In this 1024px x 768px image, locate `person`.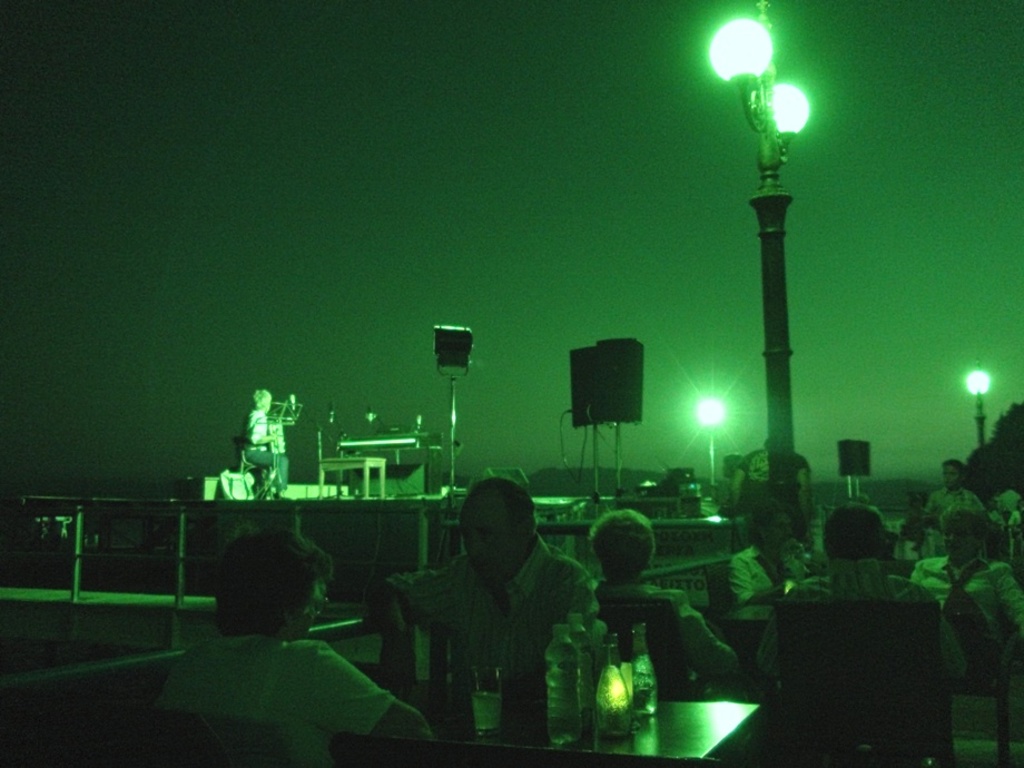
Bounding box: (238, 387, 288, 498).
